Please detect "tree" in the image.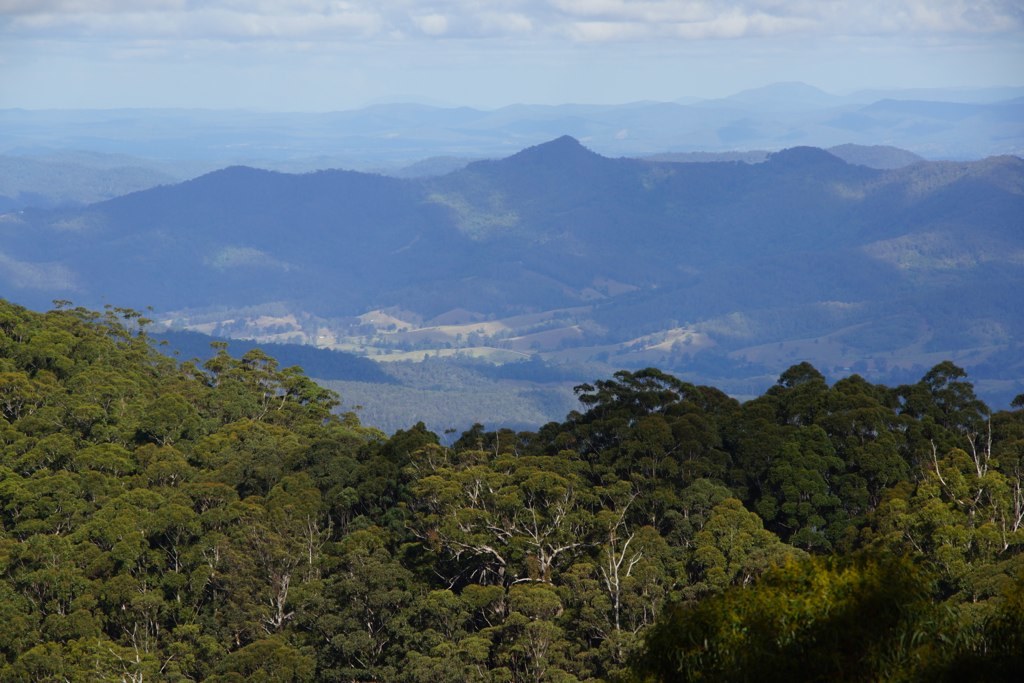
bbox=(576, 369, 700, 442).
